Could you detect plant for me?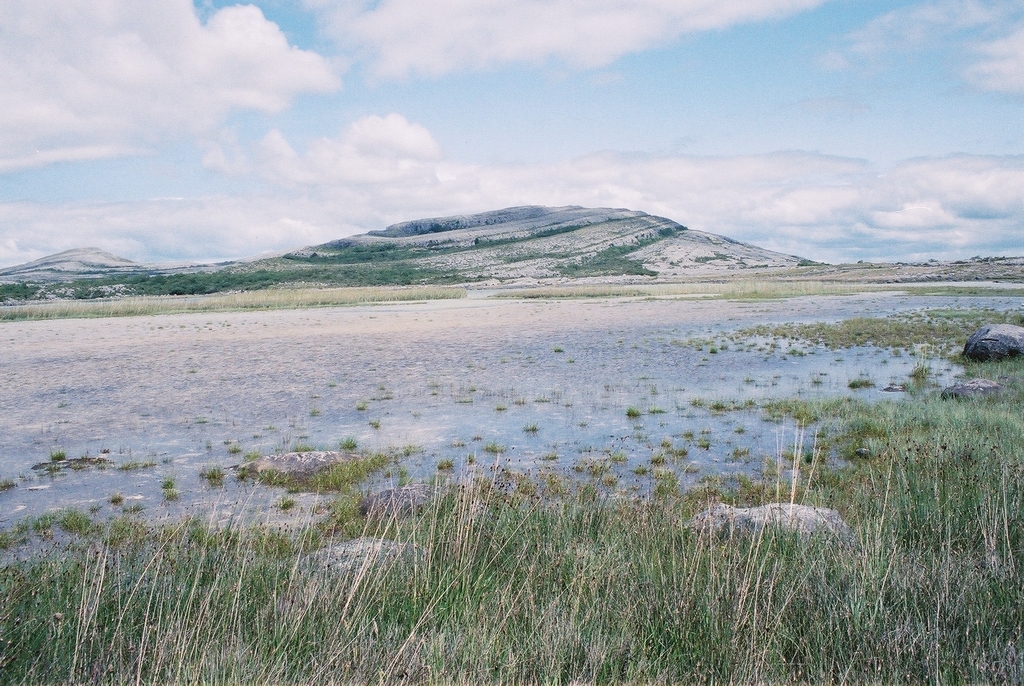
Detection result: x1=496, y1=402, x2=505, y2=410.
